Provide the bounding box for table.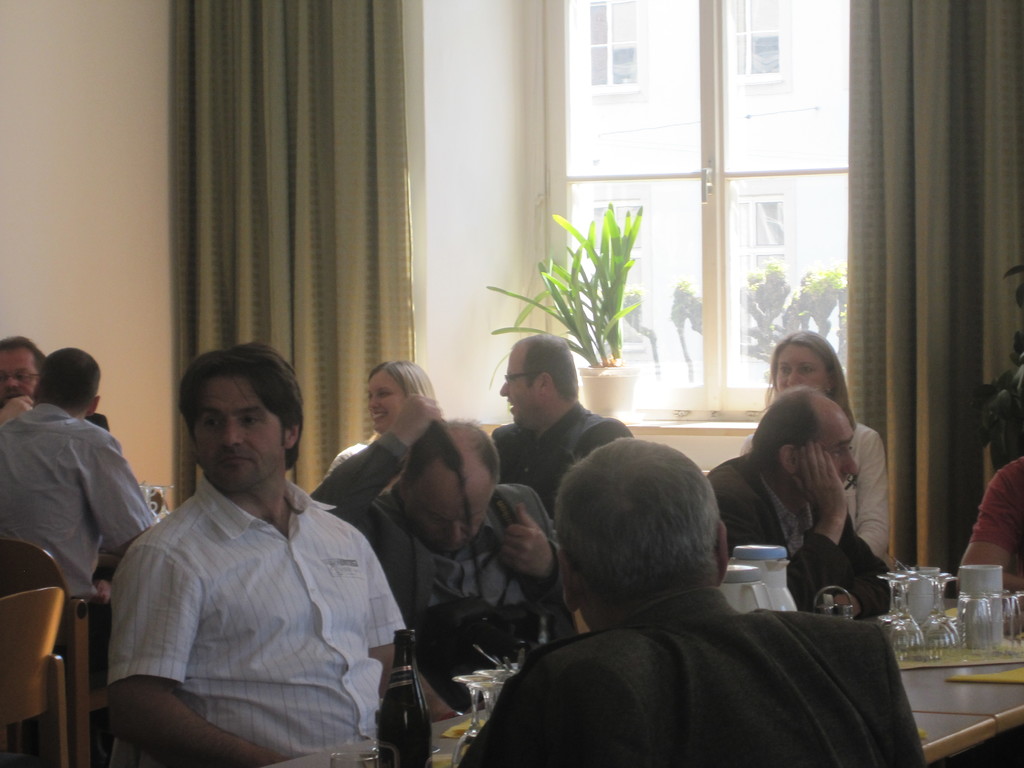
[x1=248, y1=612, x2=1023, y2=762].
